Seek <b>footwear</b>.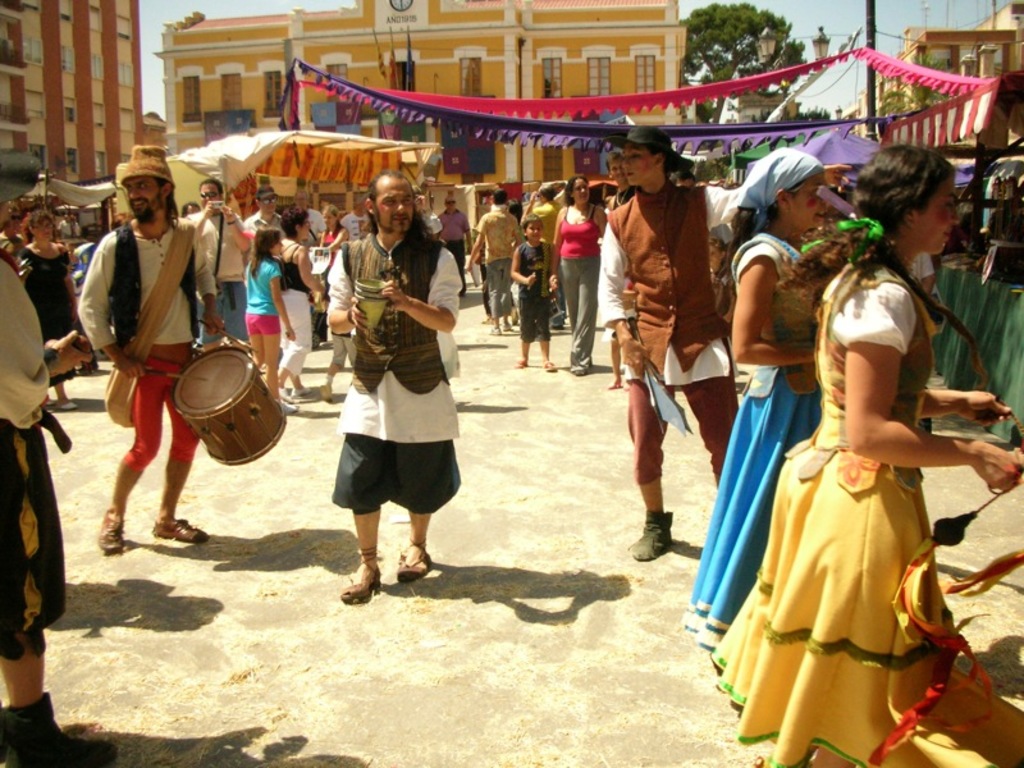
box=[292, 385, 308, 396].
